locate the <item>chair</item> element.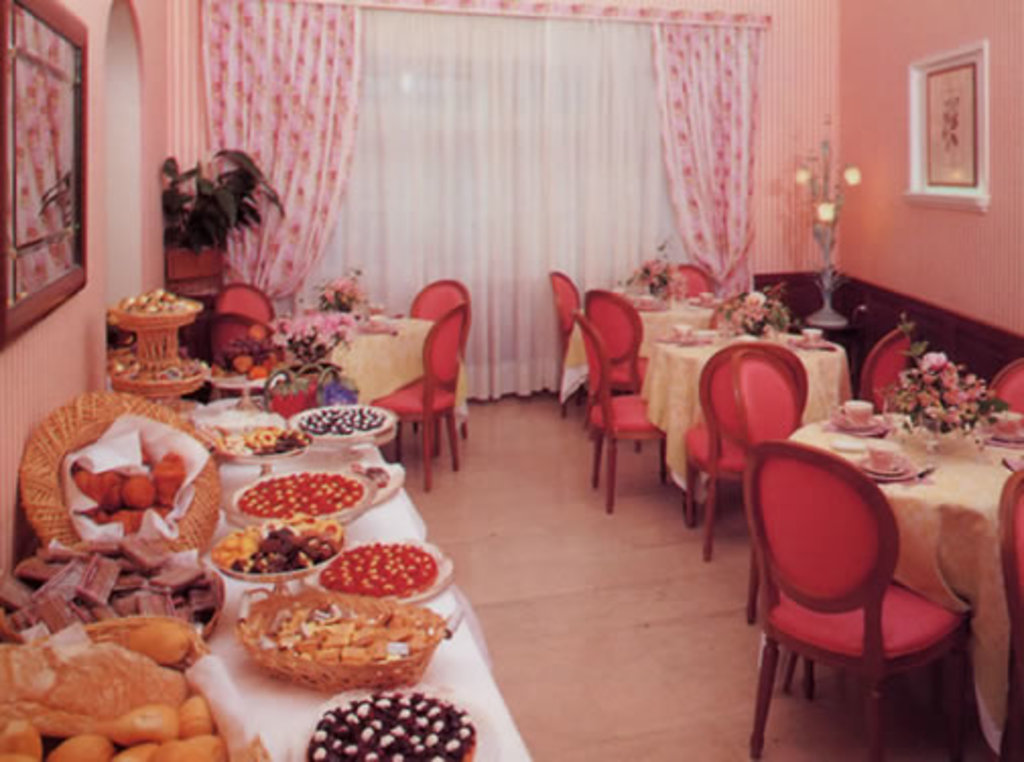
Element bbox: [742,394,981,754].
